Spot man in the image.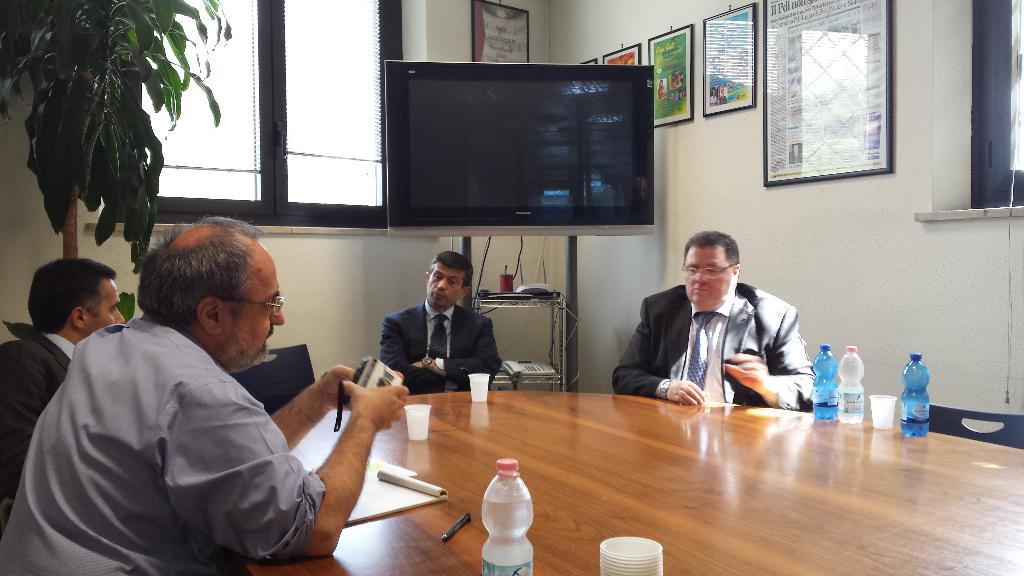
man found at (614,232,813,404).
